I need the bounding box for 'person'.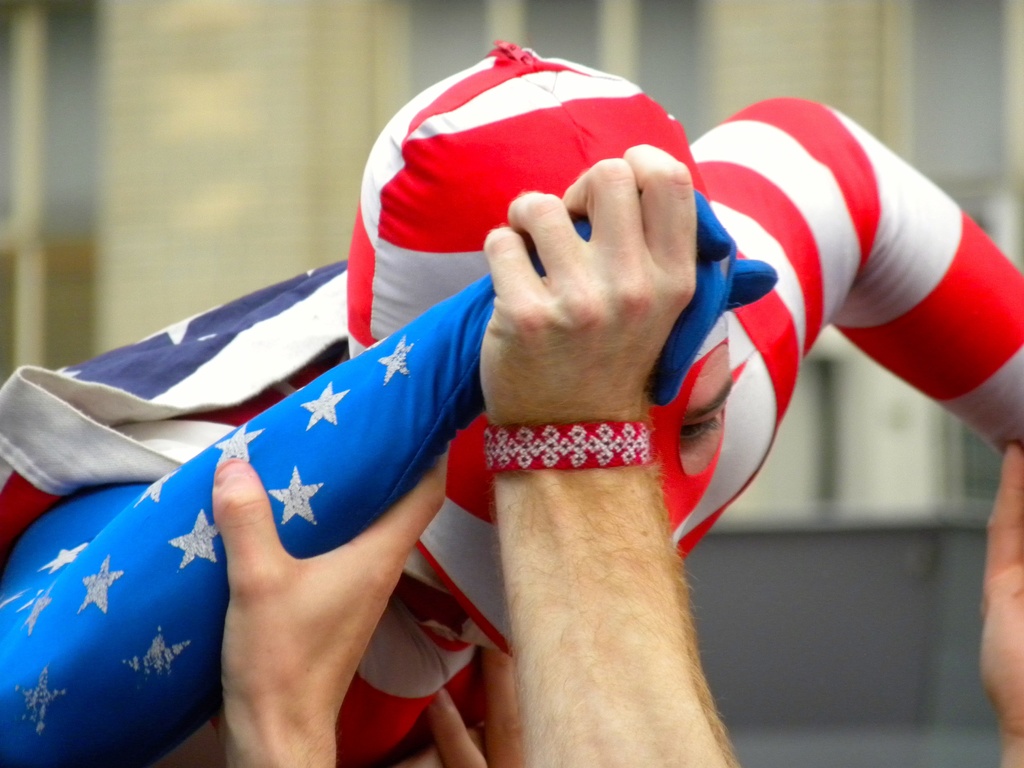
Here it is: (61, 32, 881, 767).
